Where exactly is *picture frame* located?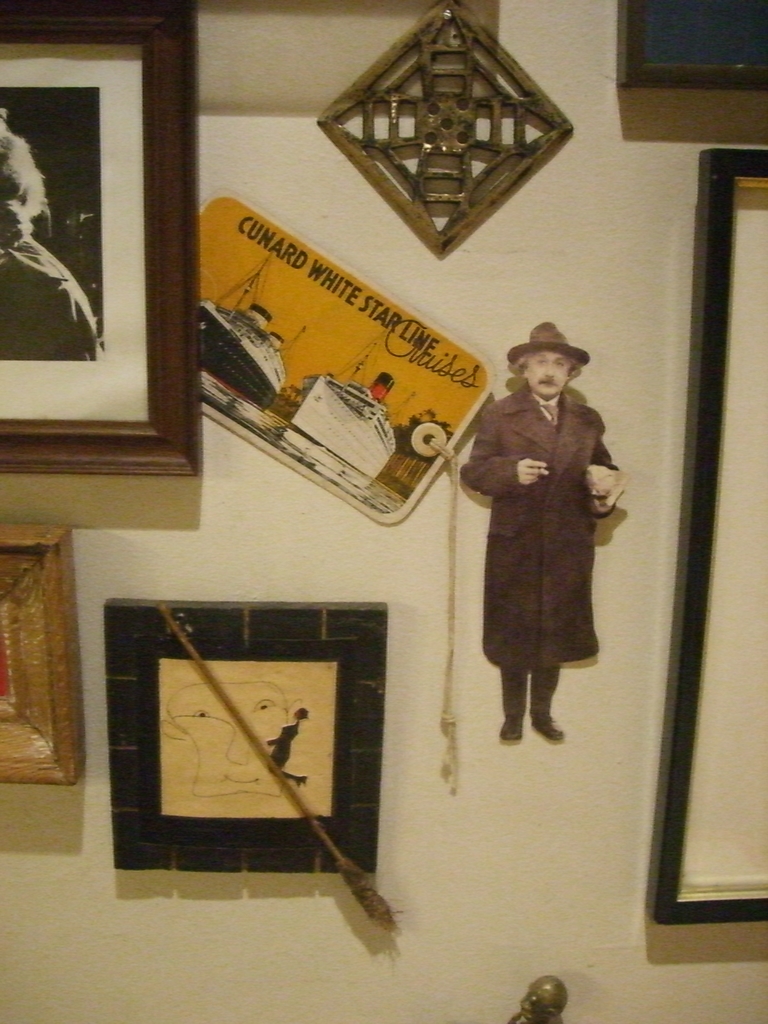
Its bounding box is [616,0,767,92].
